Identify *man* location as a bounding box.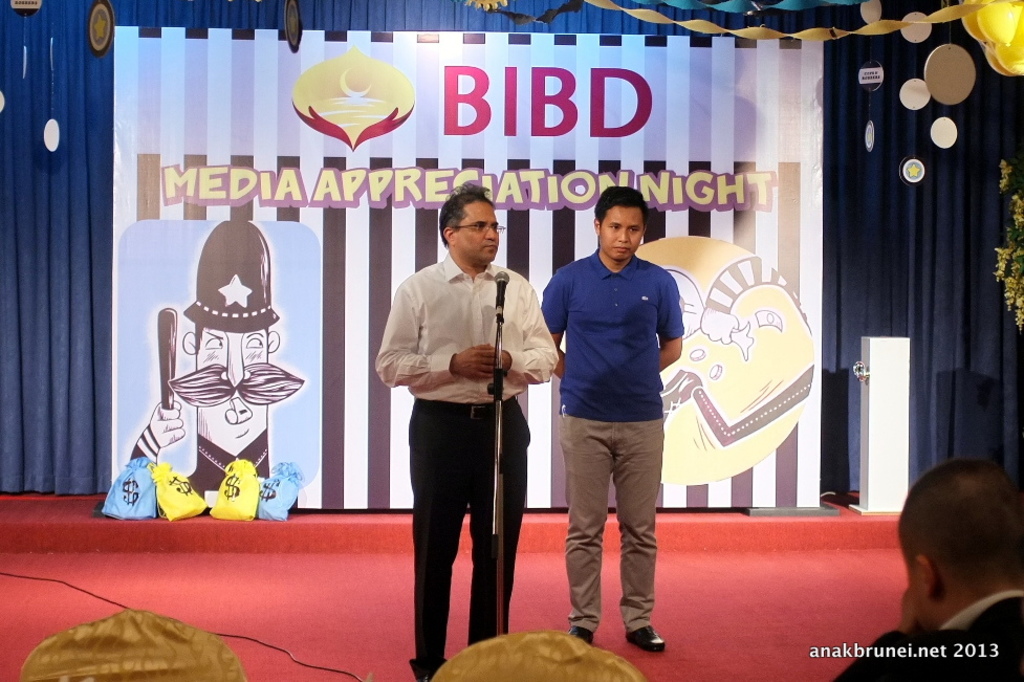
(left=375, top=182, right=561, bottom=681).
